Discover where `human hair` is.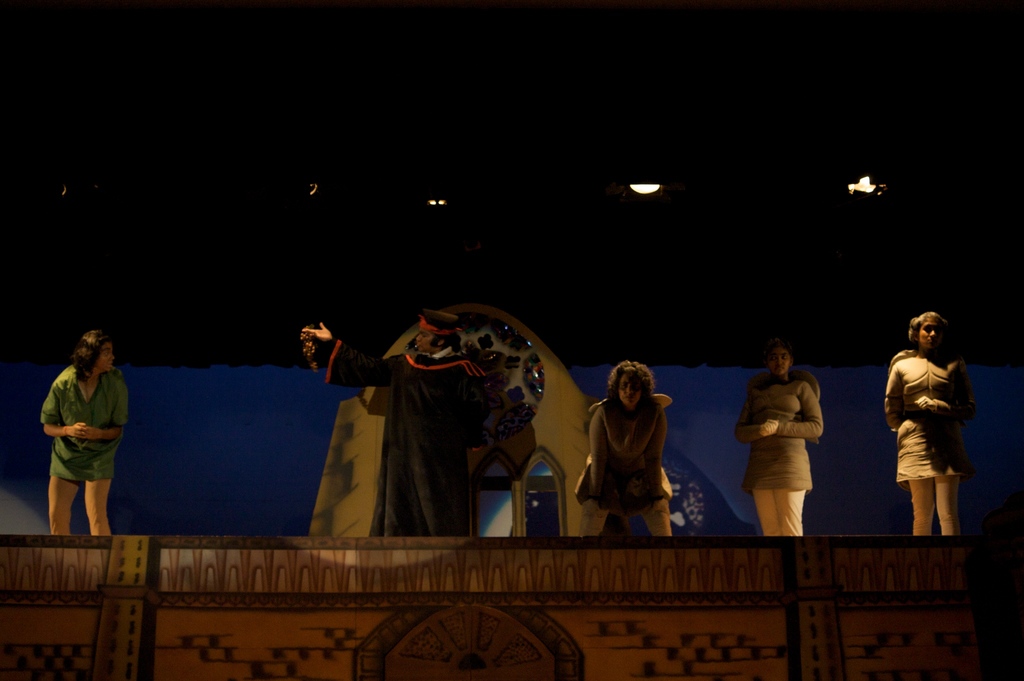
Discovered at left=904, top=305, right=947, bottom=337.
